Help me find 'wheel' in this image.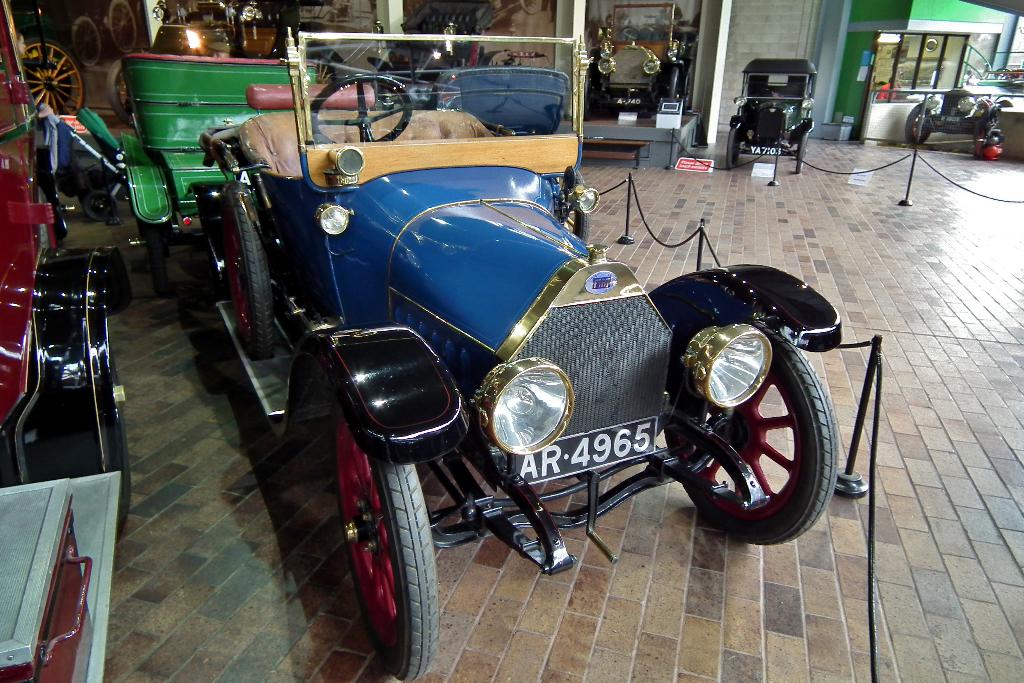
Found it: bbox=[620, 24, 639, 40].
